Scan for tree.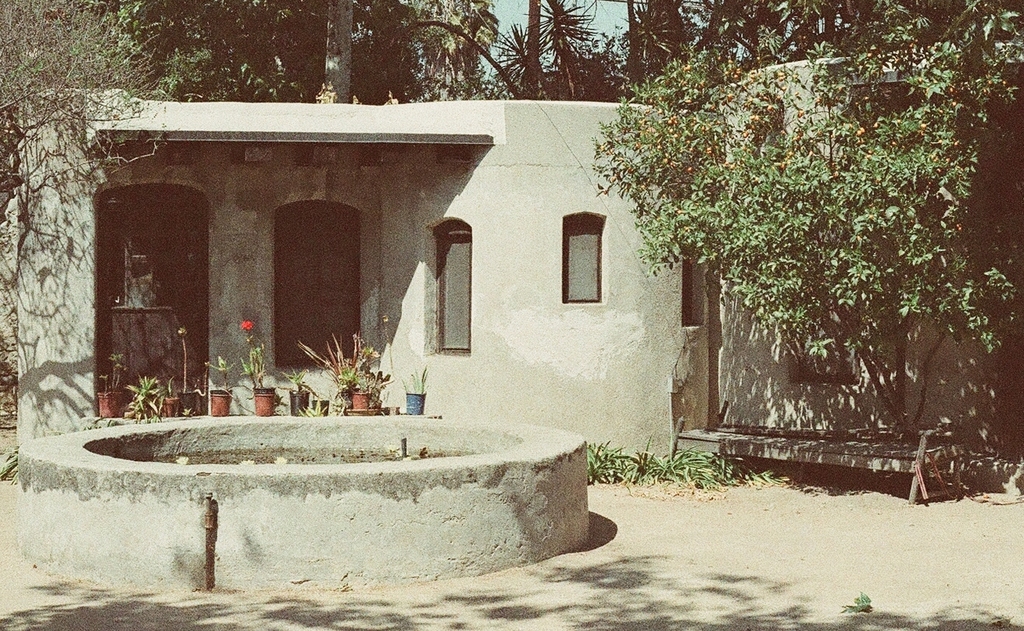
Scan result: 586 0 1023 499.
